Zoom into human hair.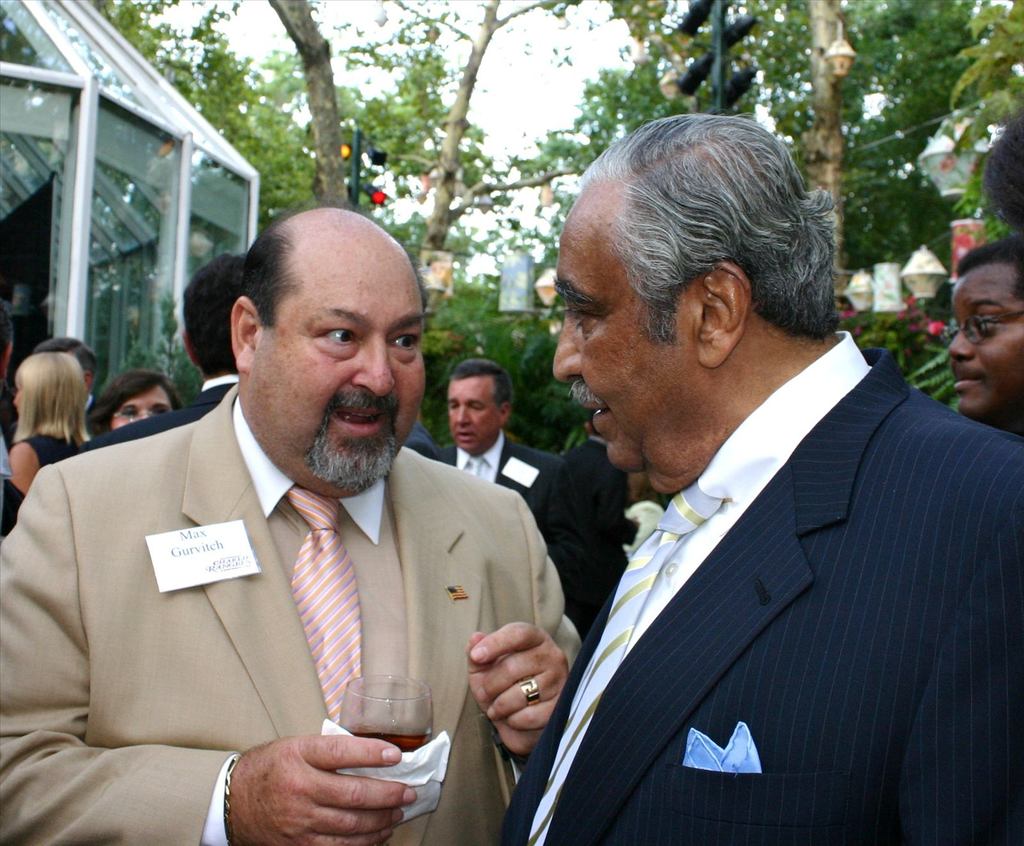
Zoom target: (985,108,1023,243).
